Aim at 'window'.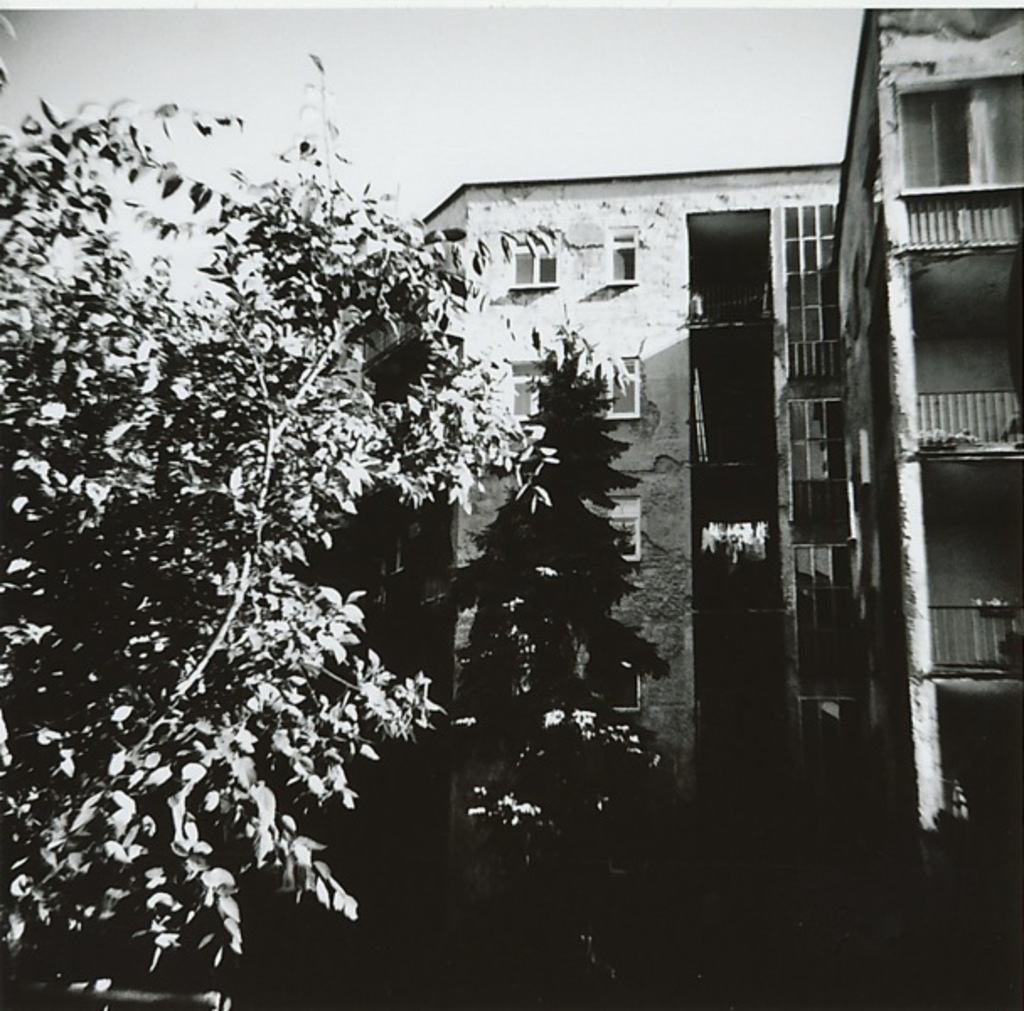
Aimed at detection(790, 393, 849, 526).
